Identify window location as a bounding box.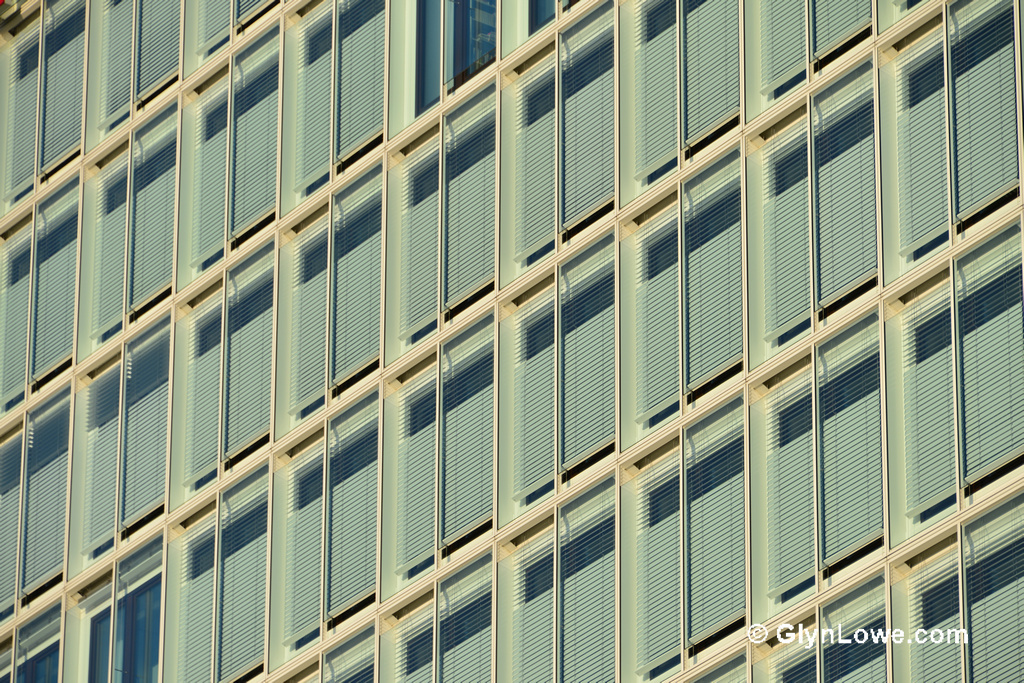
x1=878 y1=0 x2=929 y2=30.
